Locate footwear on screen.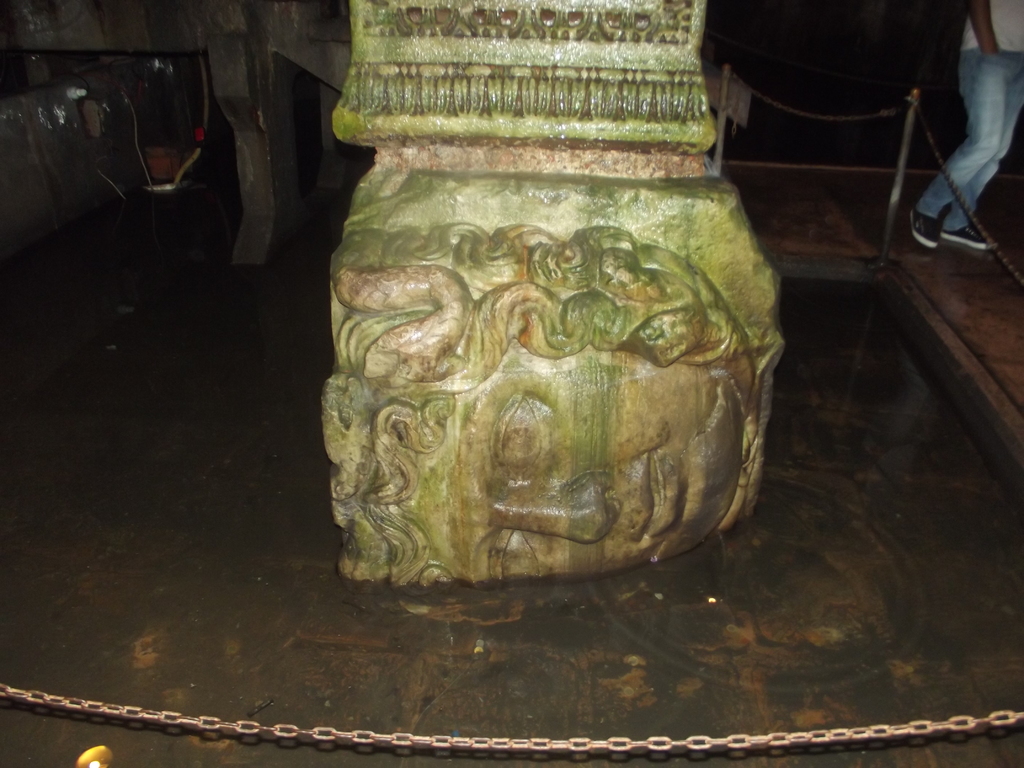
On screen at x1=908 y1=204 x2=936 y2=249.
